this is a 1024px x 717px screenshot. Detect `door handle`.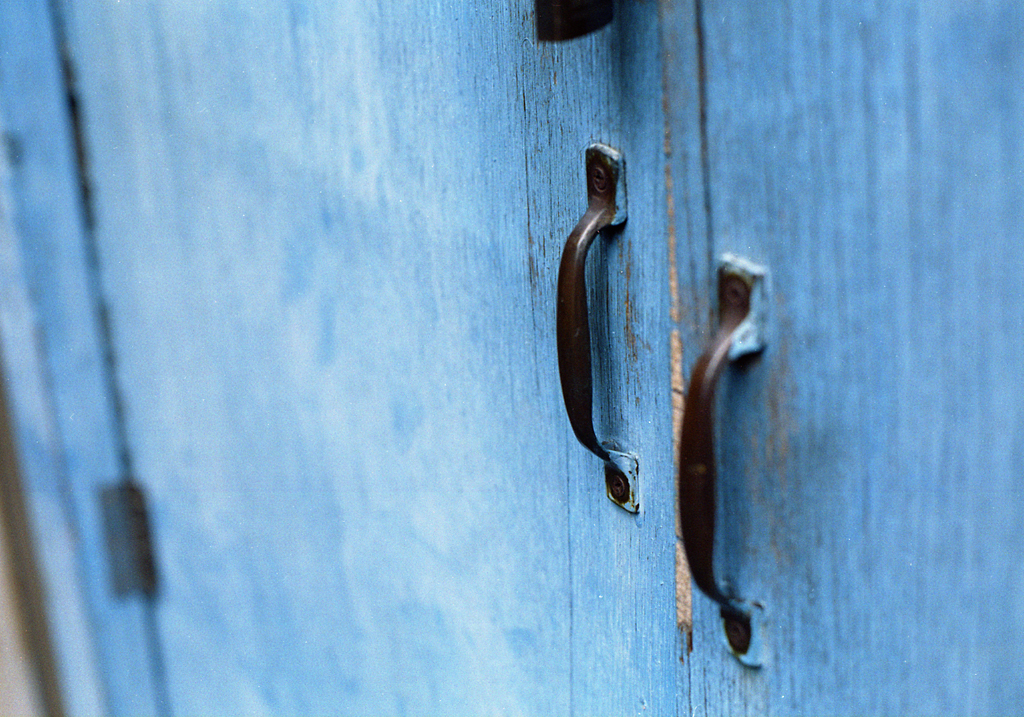
[x1=679, y1=255, x2=768, y2=668].
